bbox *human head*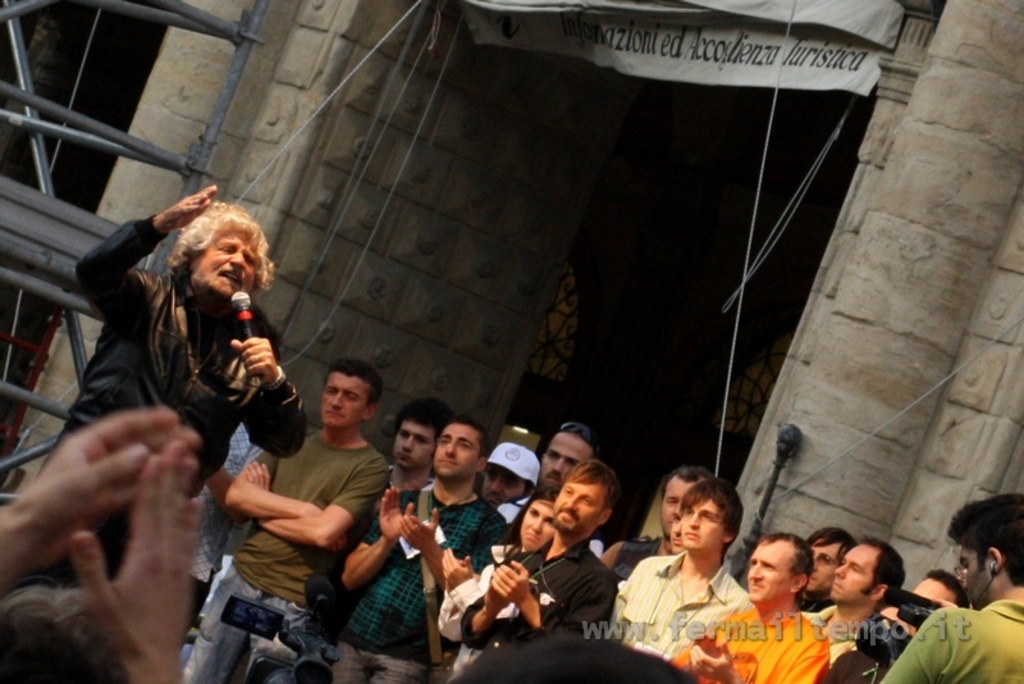
<region>745, 530, 818, 611</region>
